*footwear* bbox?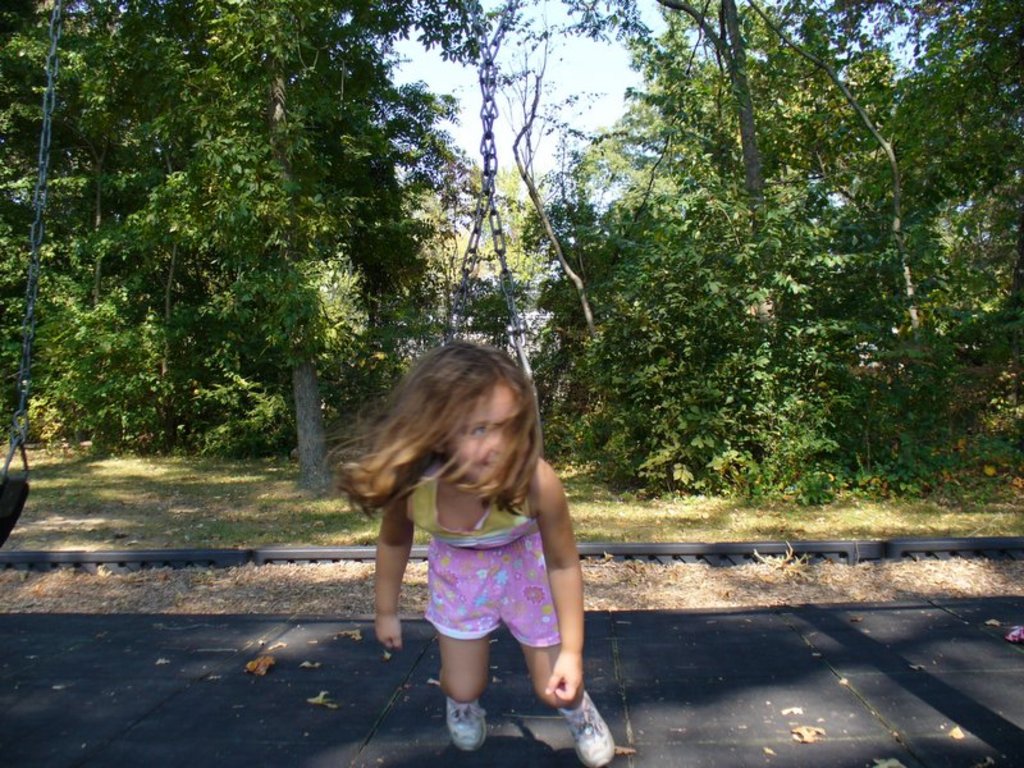
<region>443, 699, 488, 751</region>
